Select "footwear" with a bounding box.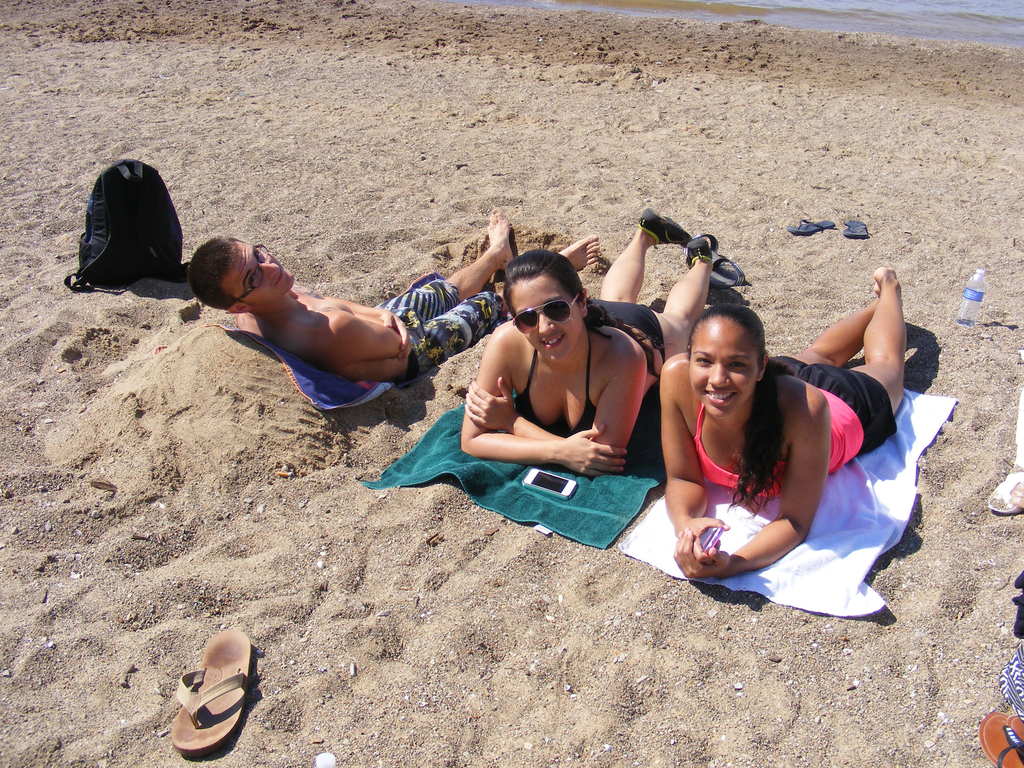
(786,218,836,237).
